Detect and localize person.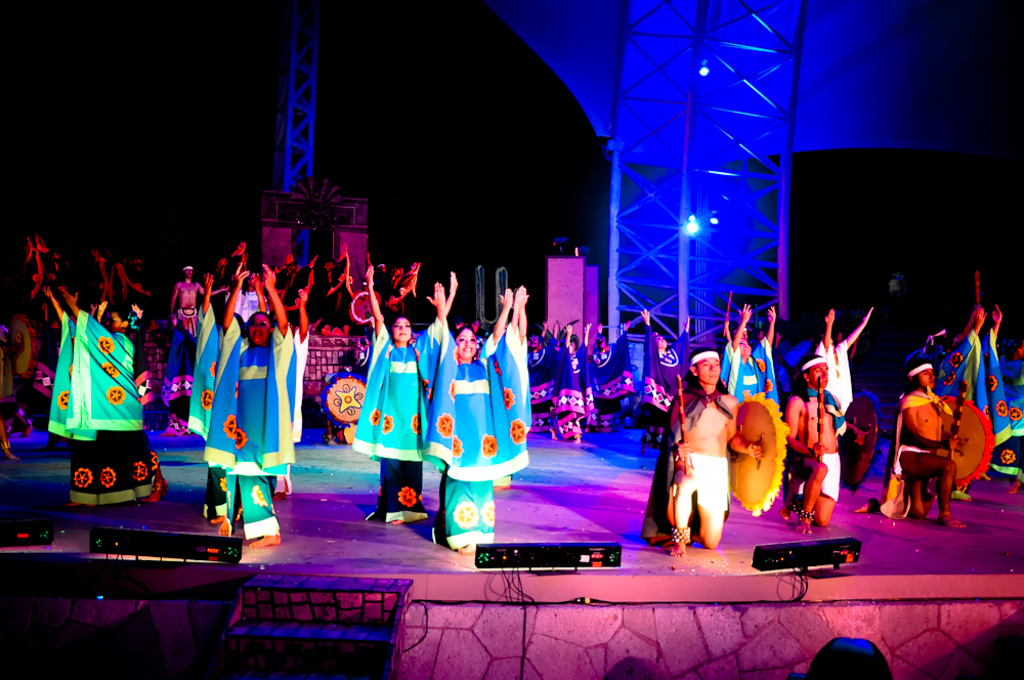
Localized at box(359, 273, 453, 521).
